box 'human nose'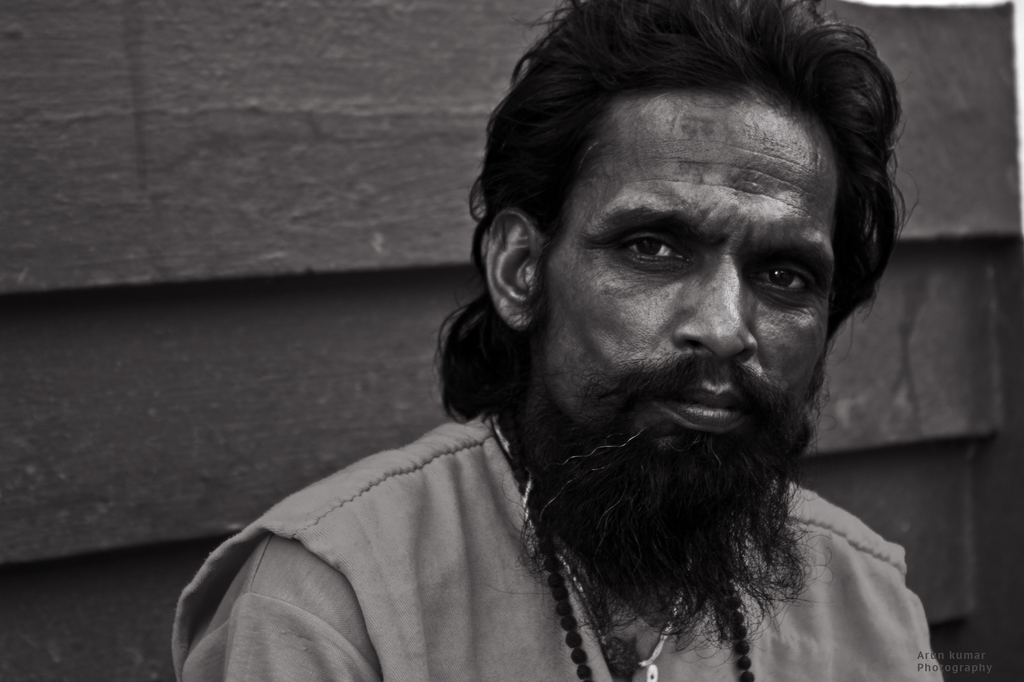
678/257/762/368
